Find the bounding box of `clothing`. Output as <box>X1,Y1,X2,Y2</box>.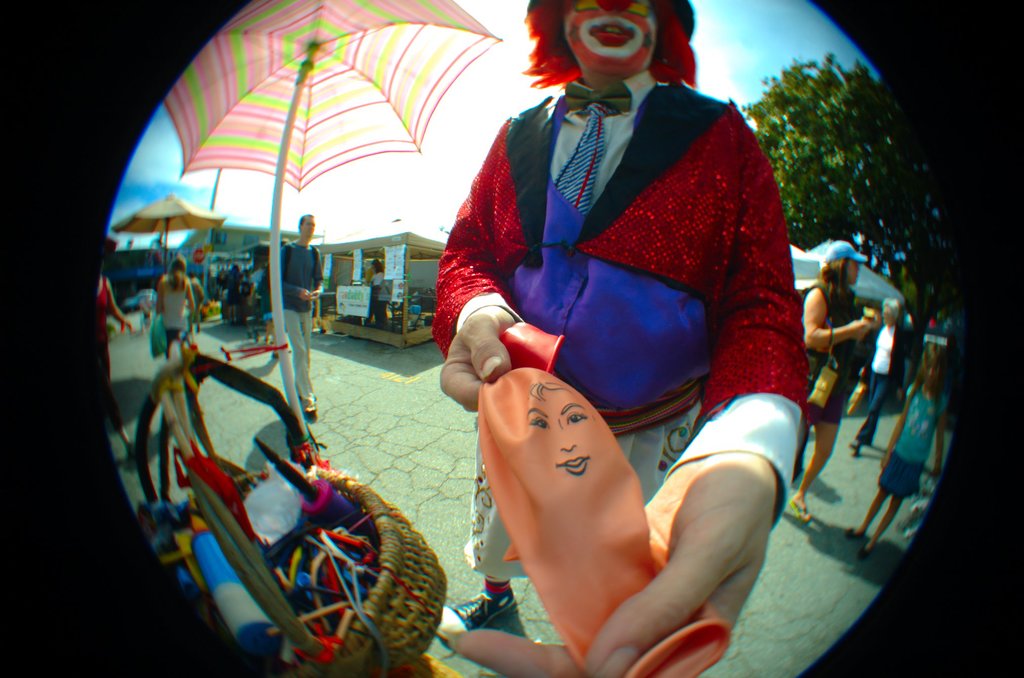
<box>273,238,316,411</box>.
